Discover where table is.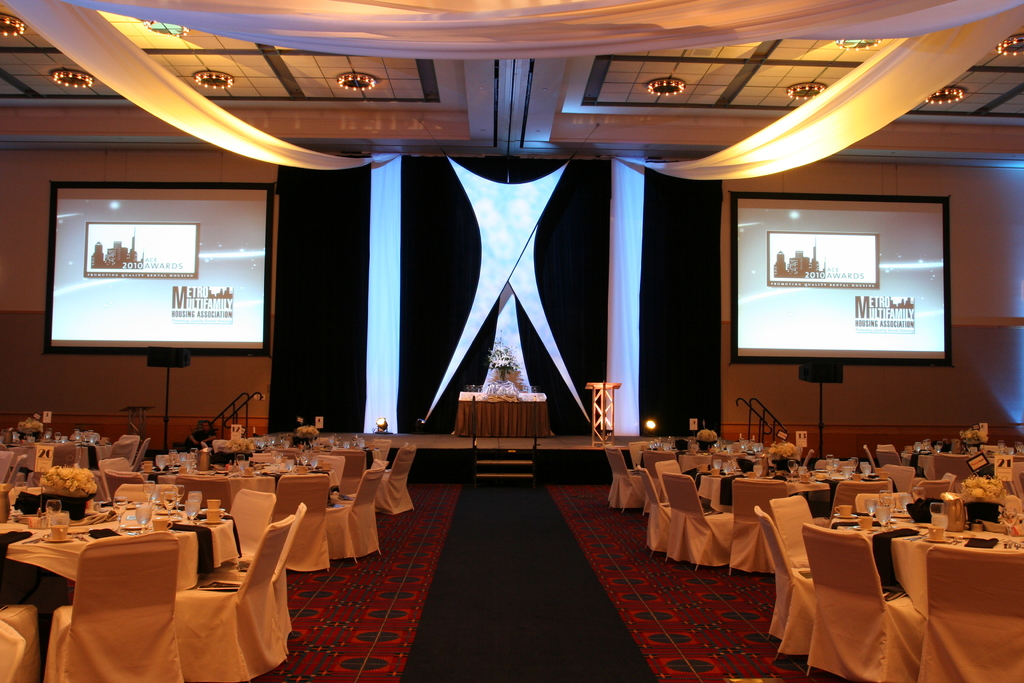
Discovered at region(453, 390, 552, 435).
